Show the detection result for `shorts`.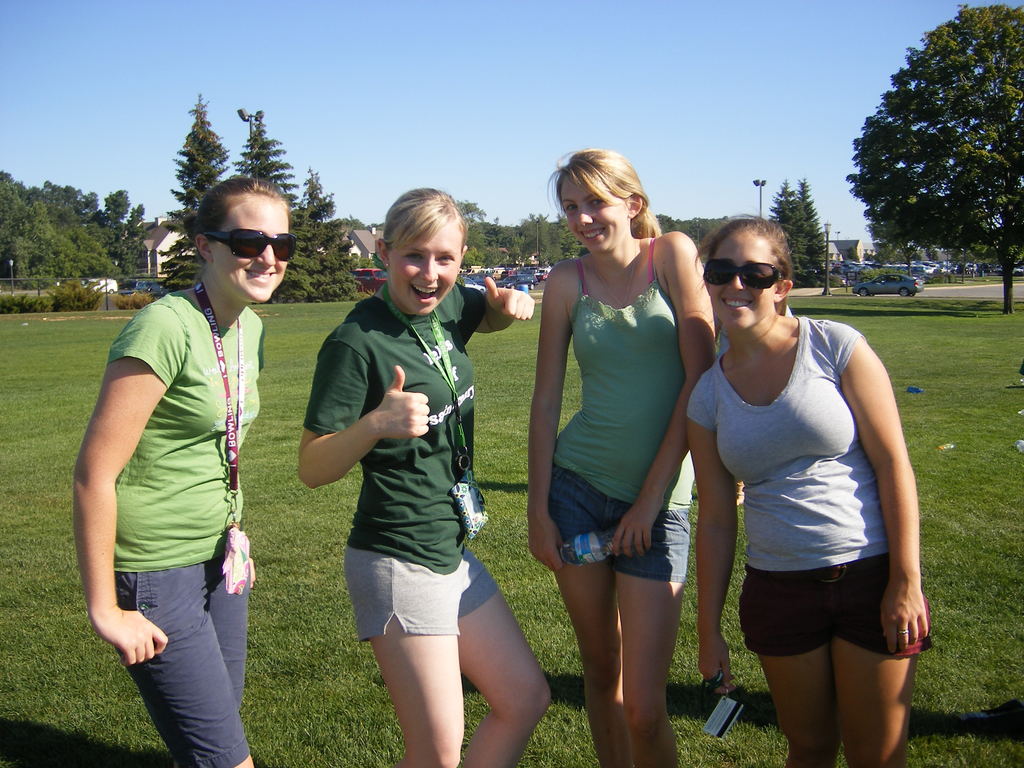
pyautogui.locateOnScreen(551, 467, 690, 587).
